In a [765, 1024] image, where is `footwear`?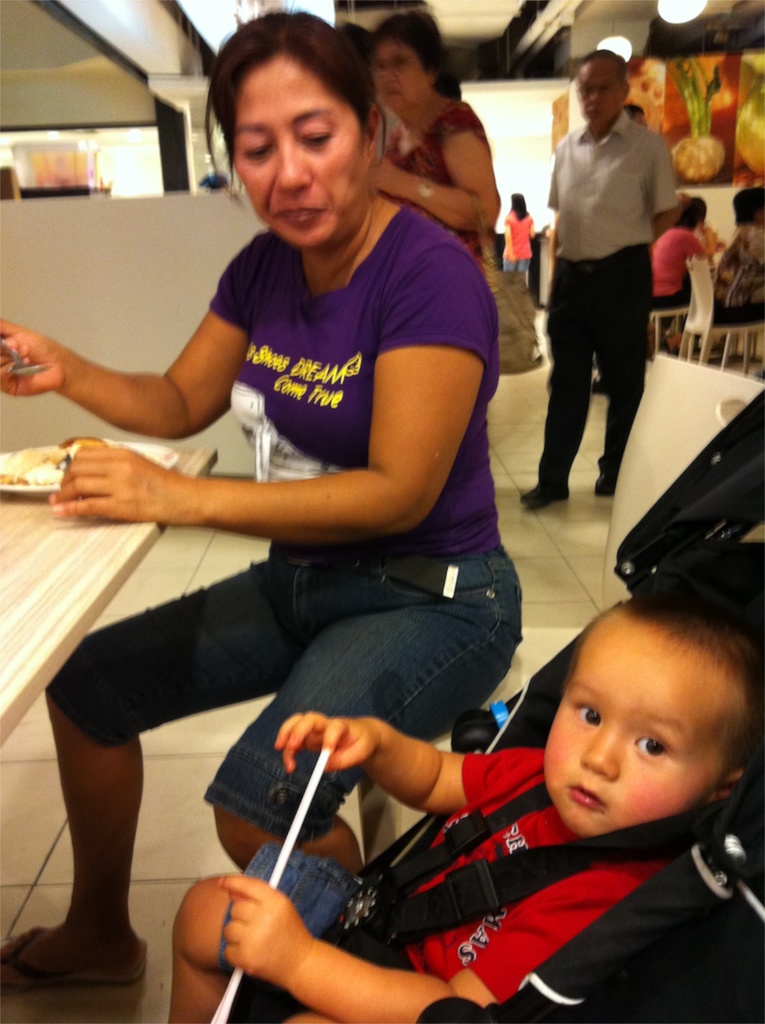
(left=0, top=912, right=155, bottom=994).
